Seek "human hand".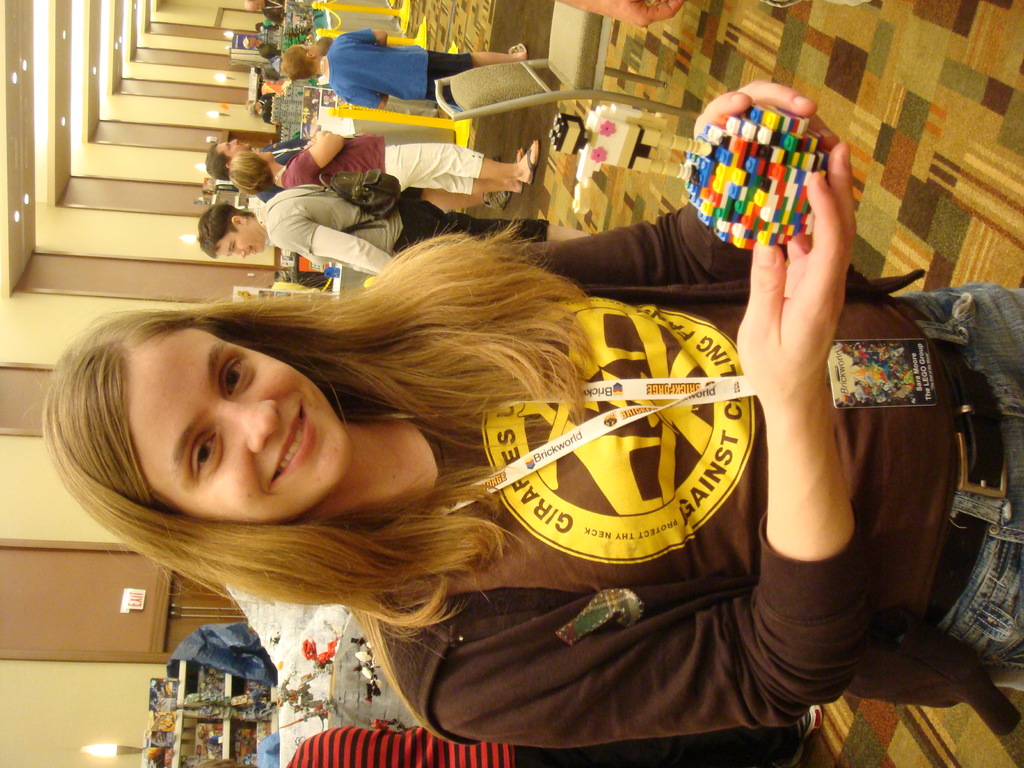
box=[301, 135, 317, 148].
